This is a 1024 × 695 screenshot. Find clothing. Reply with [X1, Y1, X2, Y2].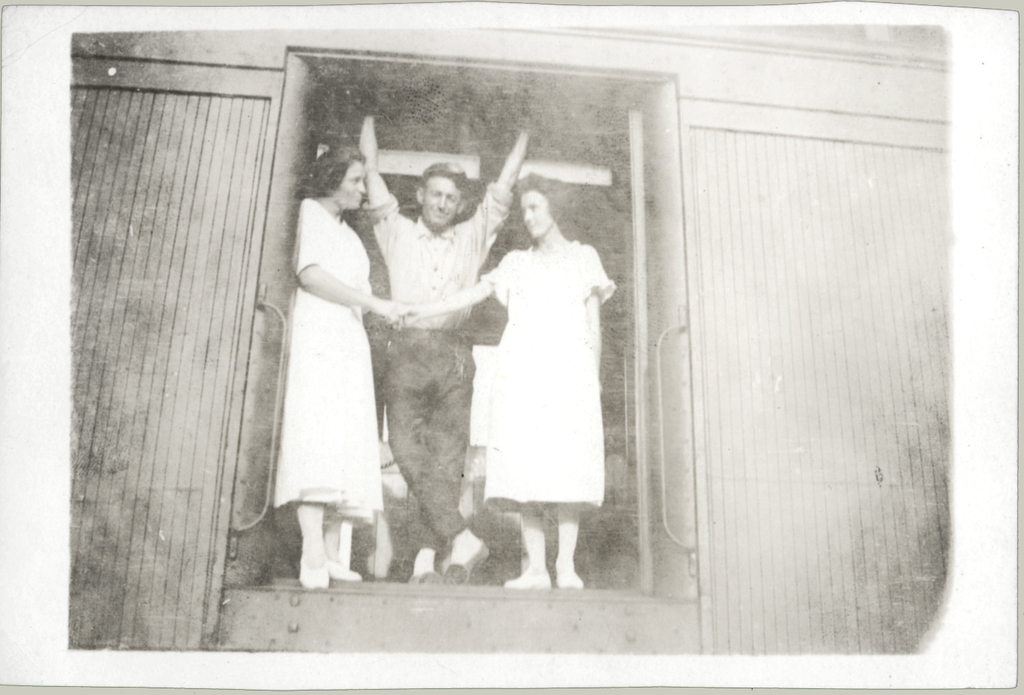
[358, 184, 515, 552].
